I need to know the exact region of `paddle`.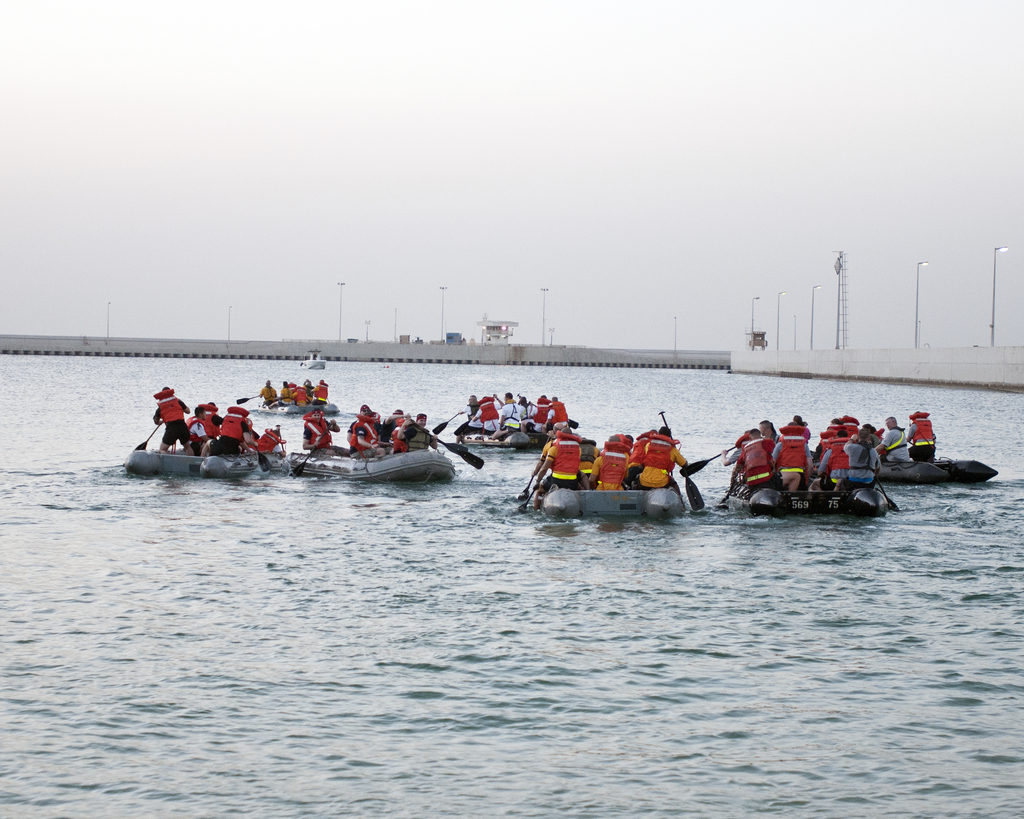
Region: box=[872, 475, 898, 514].
